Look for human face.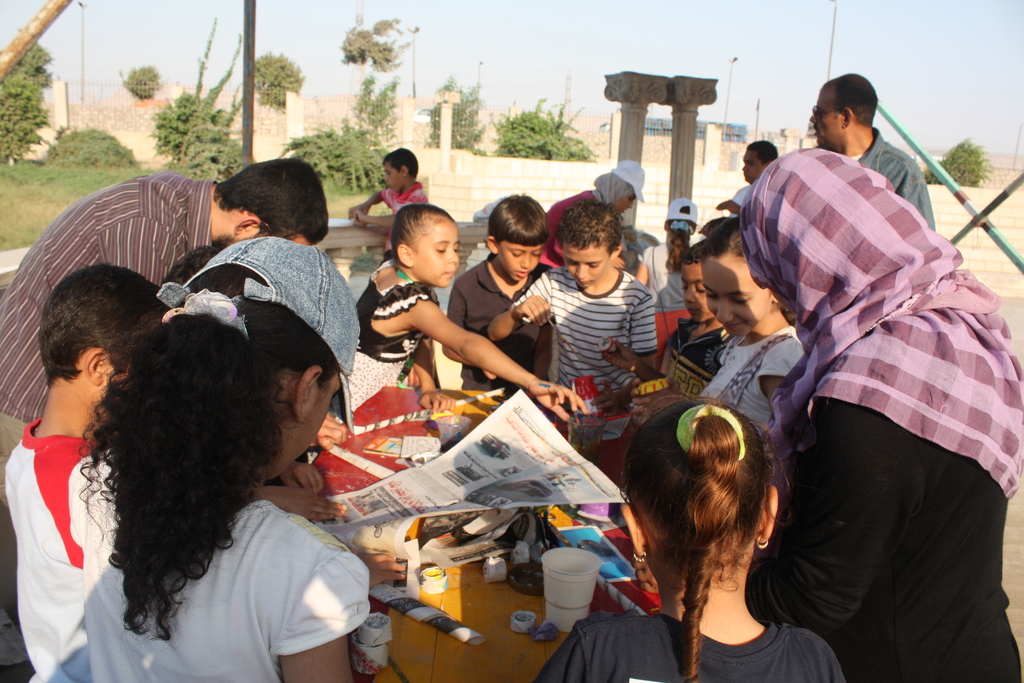
Found: left=698, top=263, right=764, bottom=337.
